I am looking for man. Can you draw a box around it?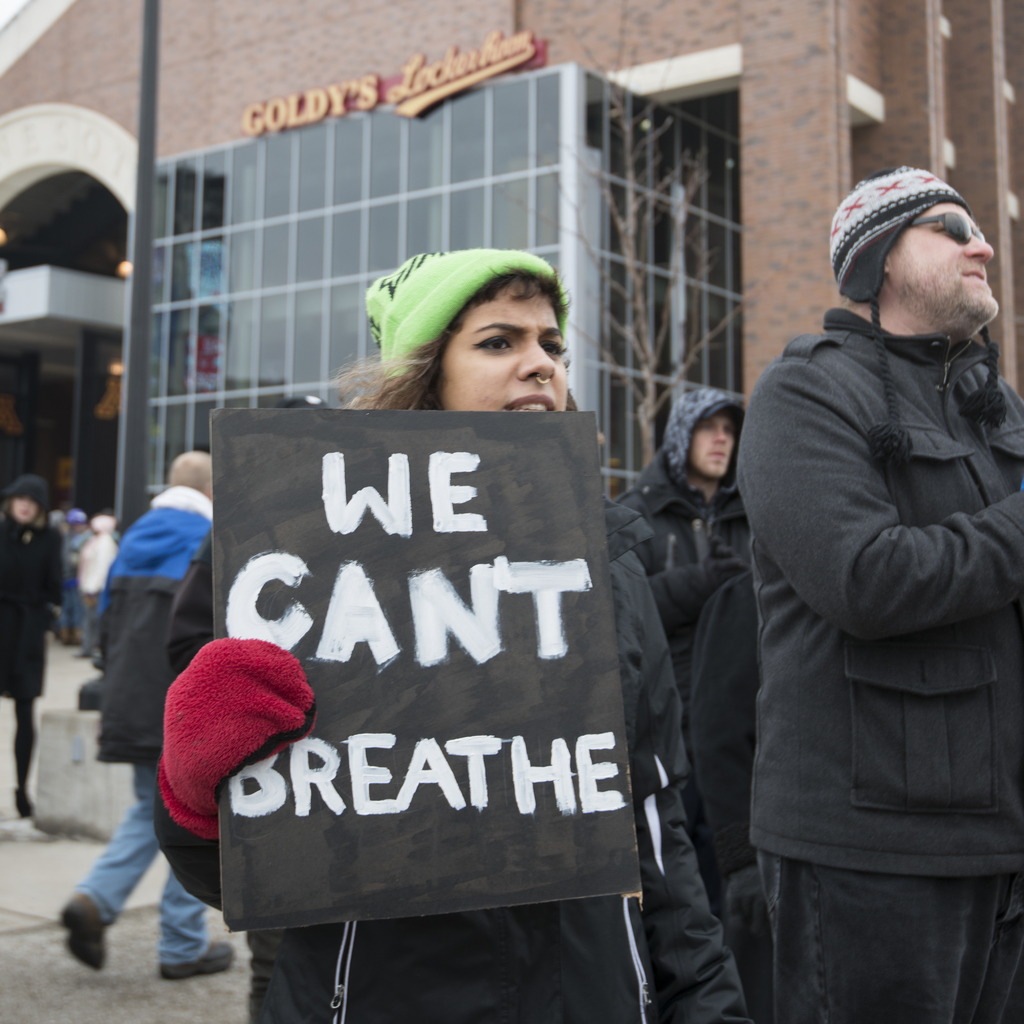
Sure, the bounding box is l=56, t=447, r=236, b=984.
